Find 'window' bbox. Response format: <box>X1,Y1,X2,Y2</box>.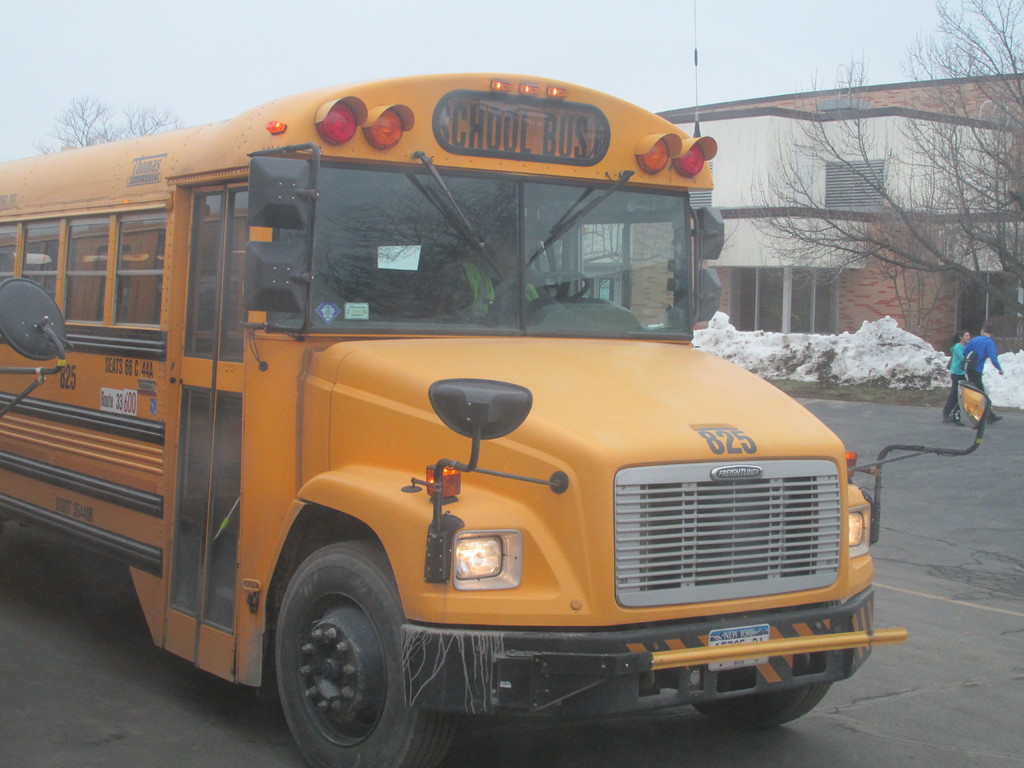
<box>828,159,886,213</box>.
